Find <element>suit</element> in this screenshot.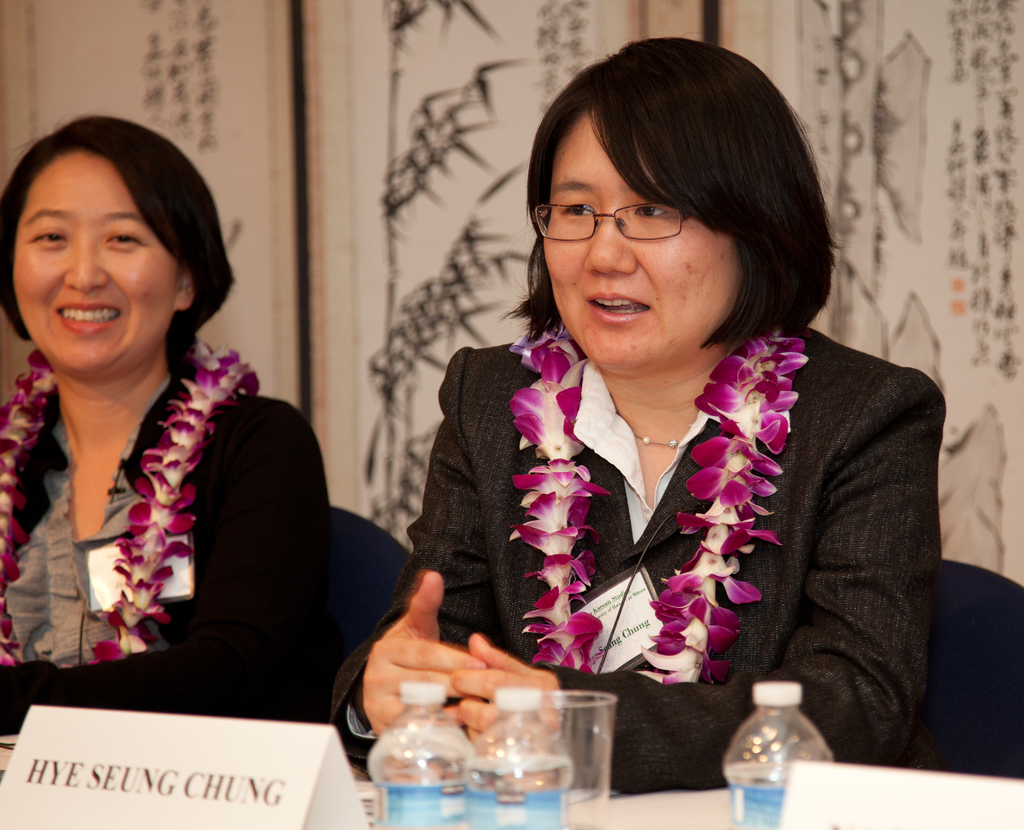
The bounding box for <element>suit</element> is pyautogui.locateOnScreen(382, 241, 922, 755).
